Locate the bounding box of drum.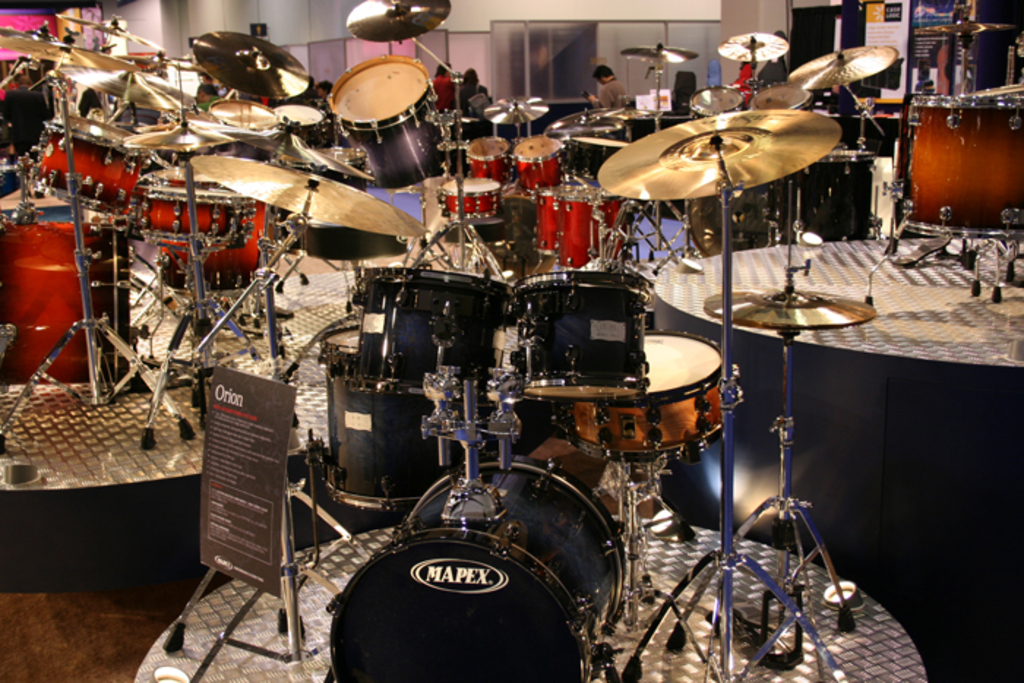
Bounding box: [206,101,278,161].
